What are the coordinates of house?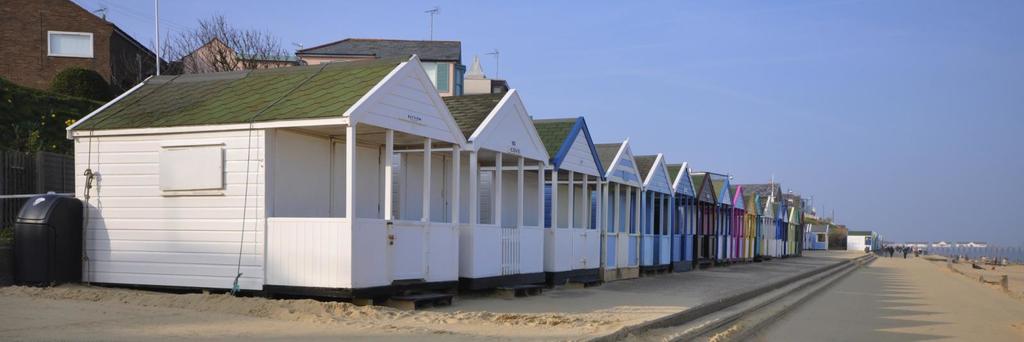
x1=298, y1=6, x2=465, y2=97.
